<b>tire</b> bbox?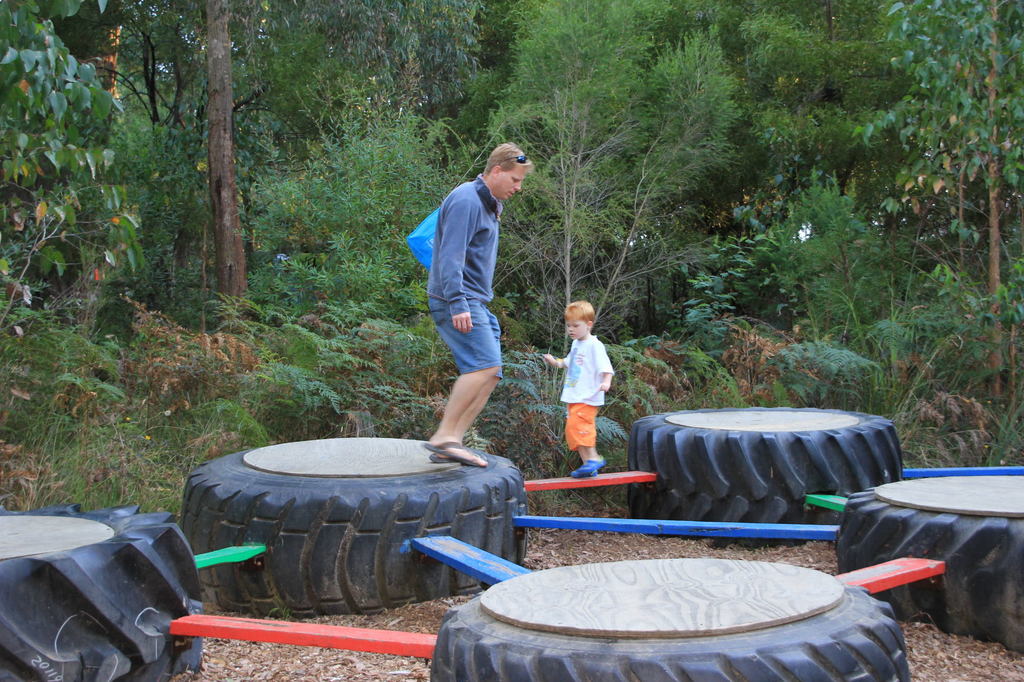
detection(618, 408, 891, 547)
